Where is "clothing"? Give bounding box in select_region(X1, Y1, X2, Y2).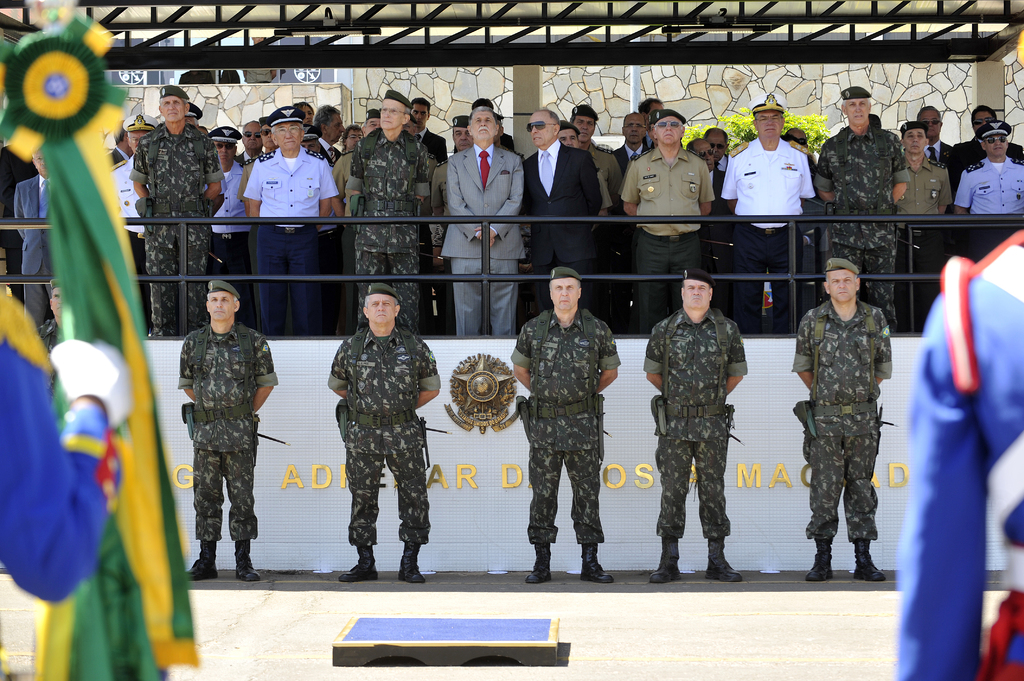
select_region(178, 323, 278, 545).
